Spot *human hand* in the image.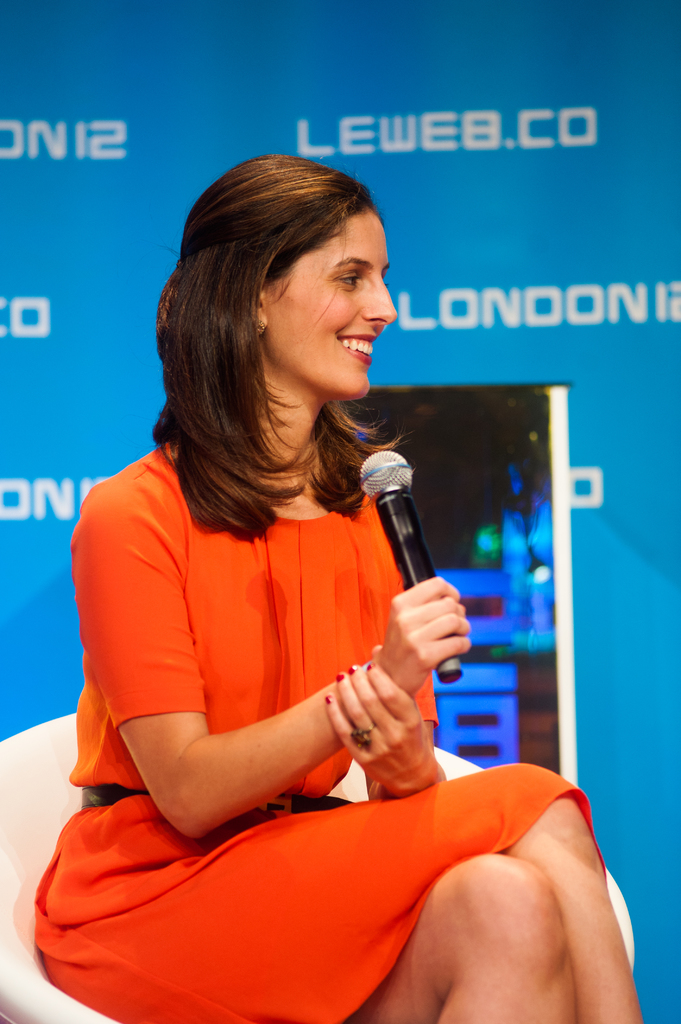
*human hand* found at {"left": 319, "top": 659, "right": 444, "bottom": 804}.
